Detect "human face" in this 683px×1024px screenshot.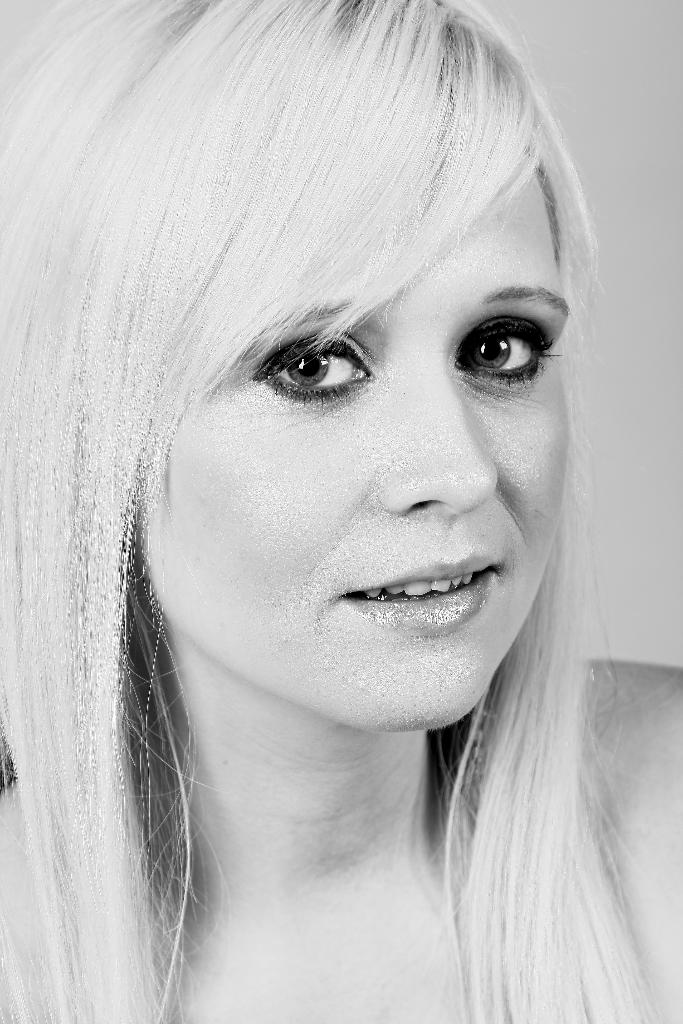
Detection: {"left": 118, "top": 153, "right": 575, "bottom": 727}.
